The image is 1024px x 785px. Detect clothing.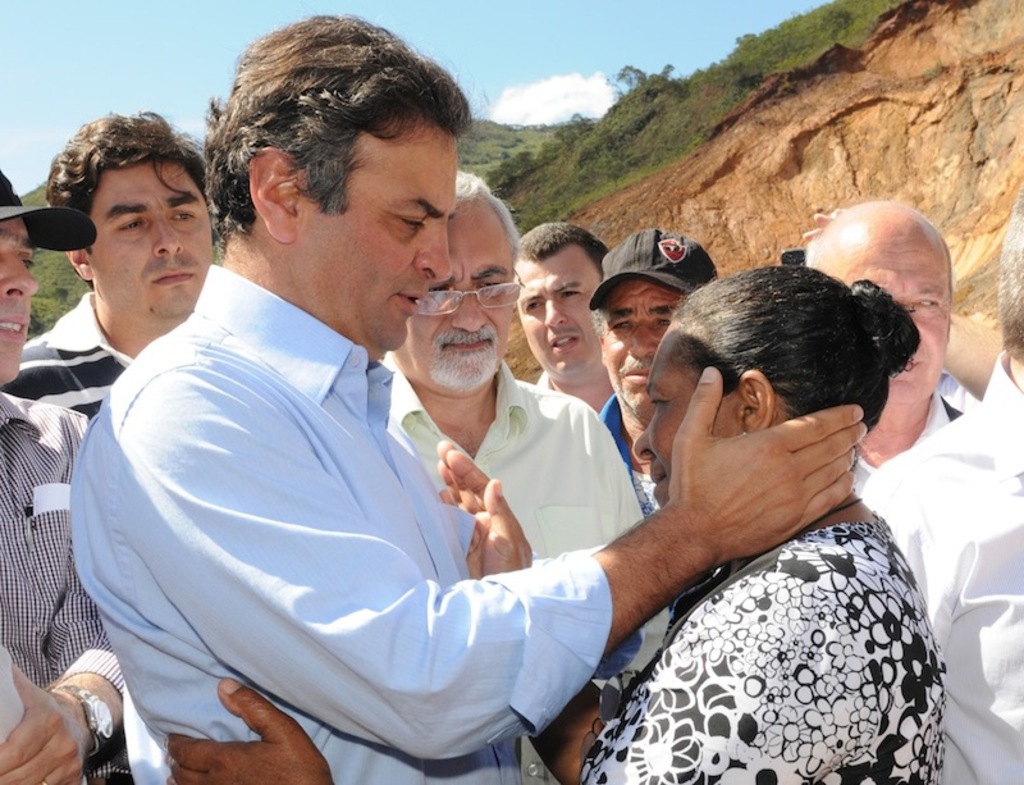
Detection: l=0, t=391, r=120, b=709.
